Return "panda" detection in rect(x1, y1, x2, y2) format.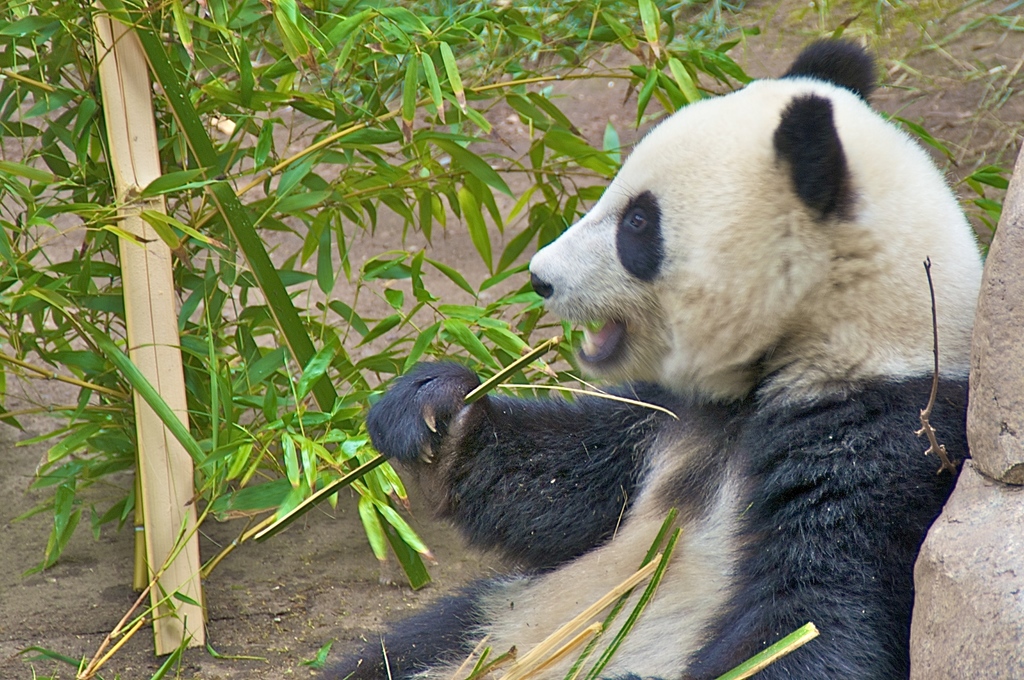
rect(318, 29, 984, 679).
